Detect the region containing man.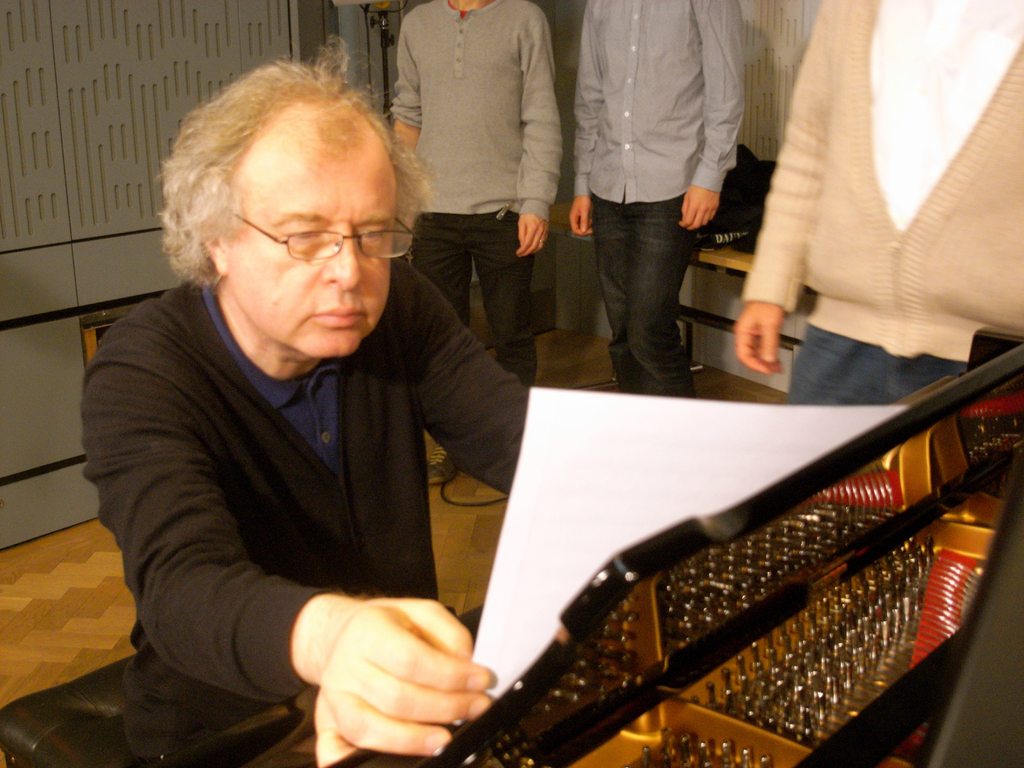
x1=70, y1=52, x2=536, y2=767.
